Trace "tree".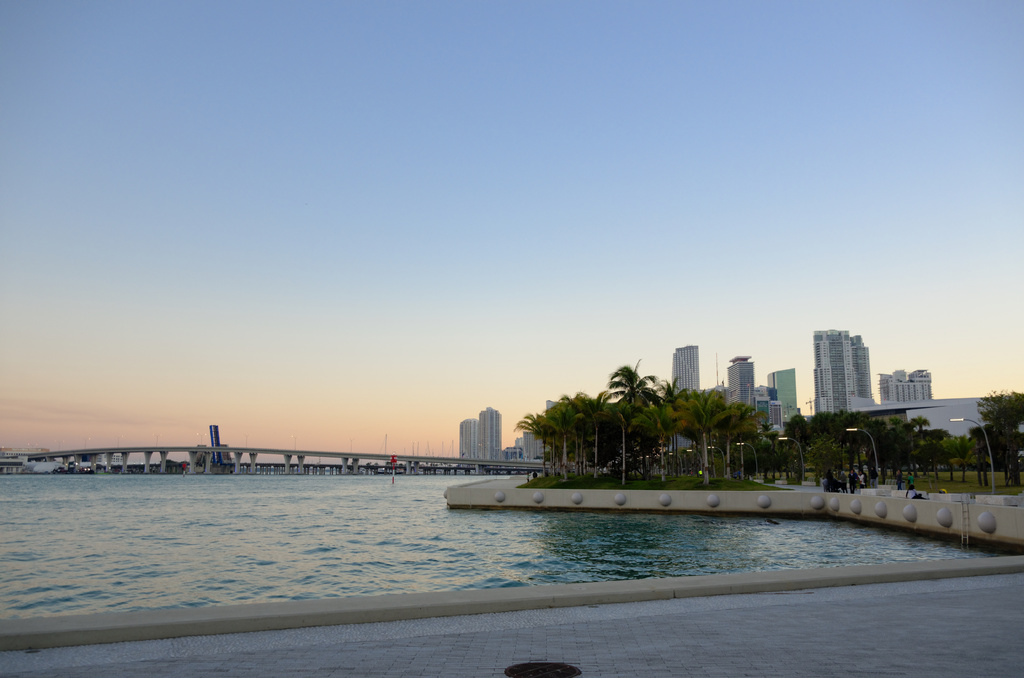
Traced to <box>786,391,913,509</box>.
